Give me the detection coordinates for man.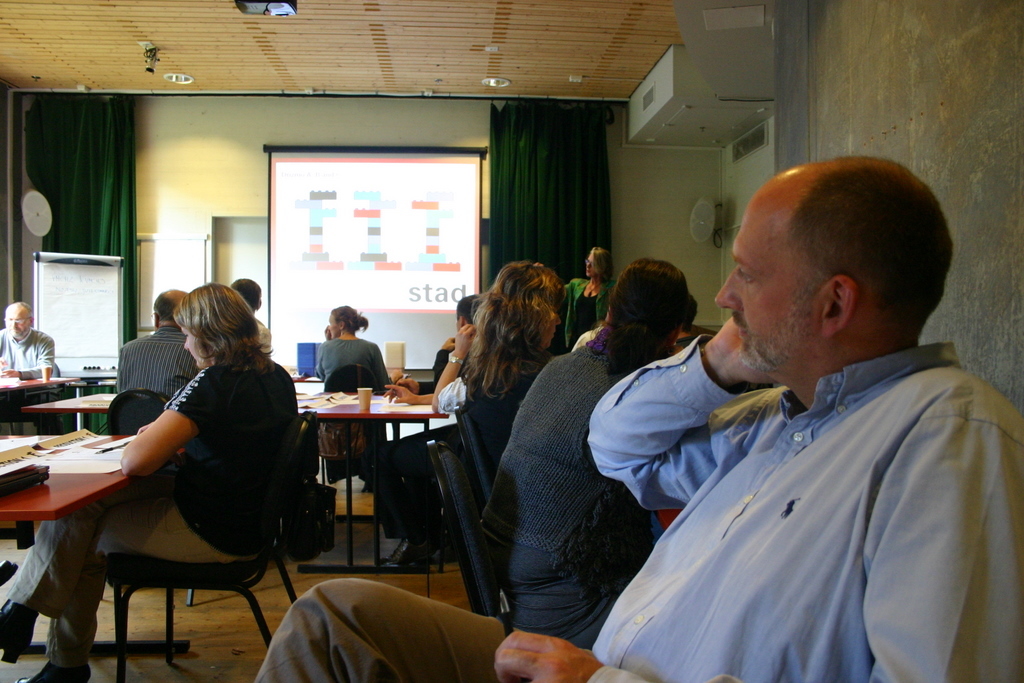
0/302/57/437.
